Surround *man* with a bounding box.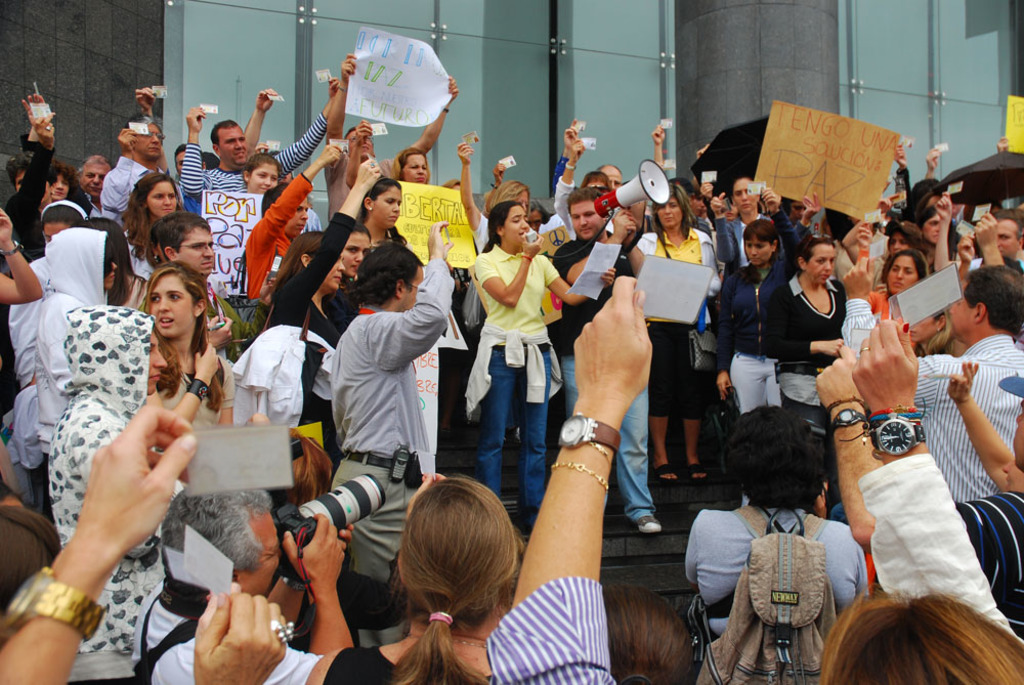
154, 209, 246, 358.
